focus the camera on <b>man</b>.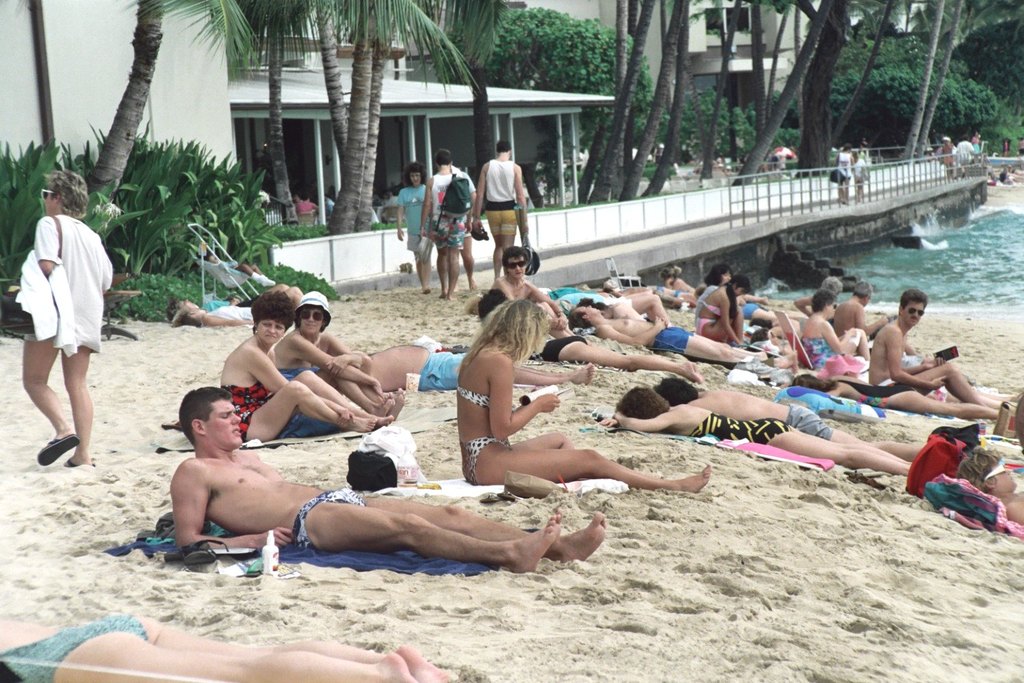
Focus region: 933 135 957 175.
